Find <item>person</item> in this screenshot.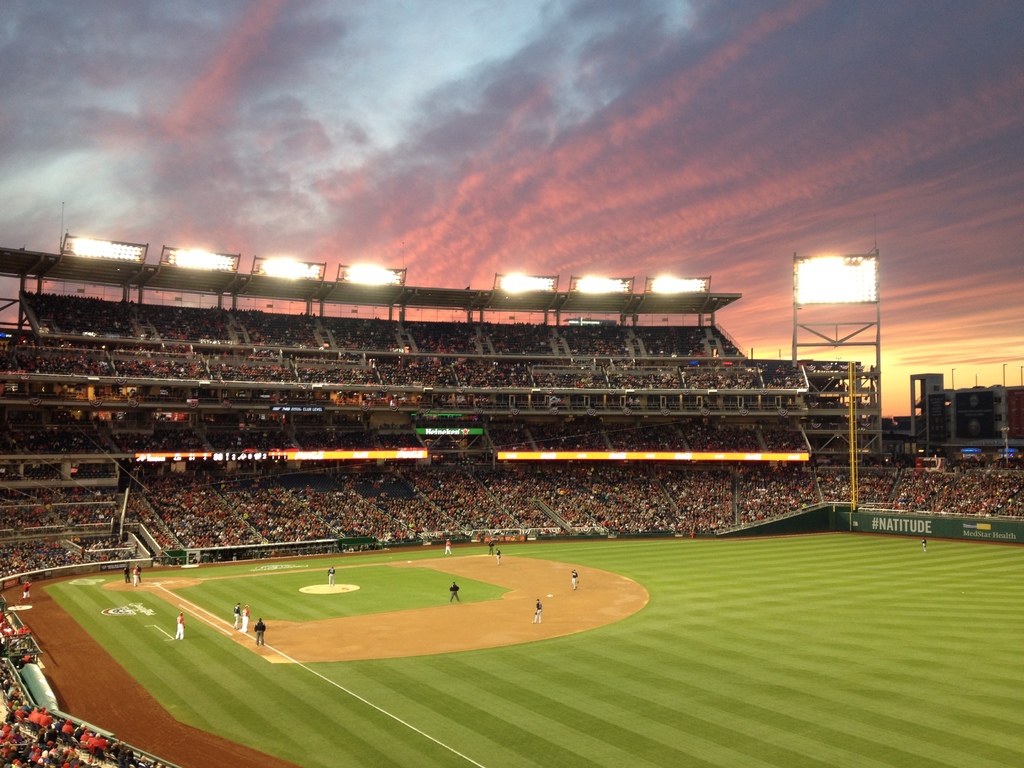
The bounding box for <item>person</item> is [327, 565, 336, 590].
